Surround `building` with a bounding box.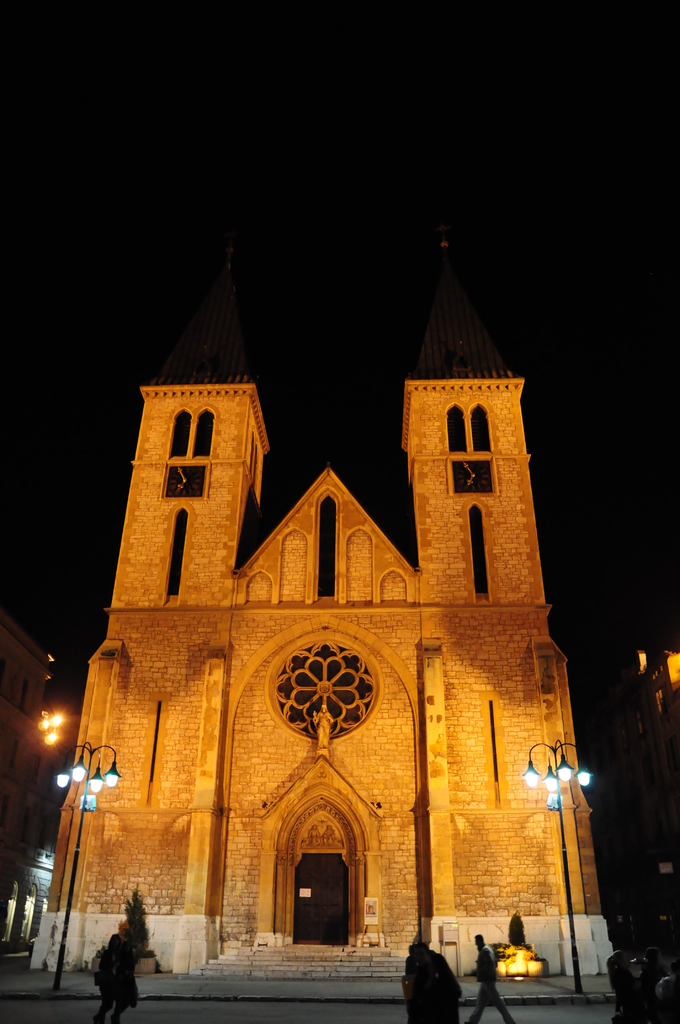
(26,228,611,977).
